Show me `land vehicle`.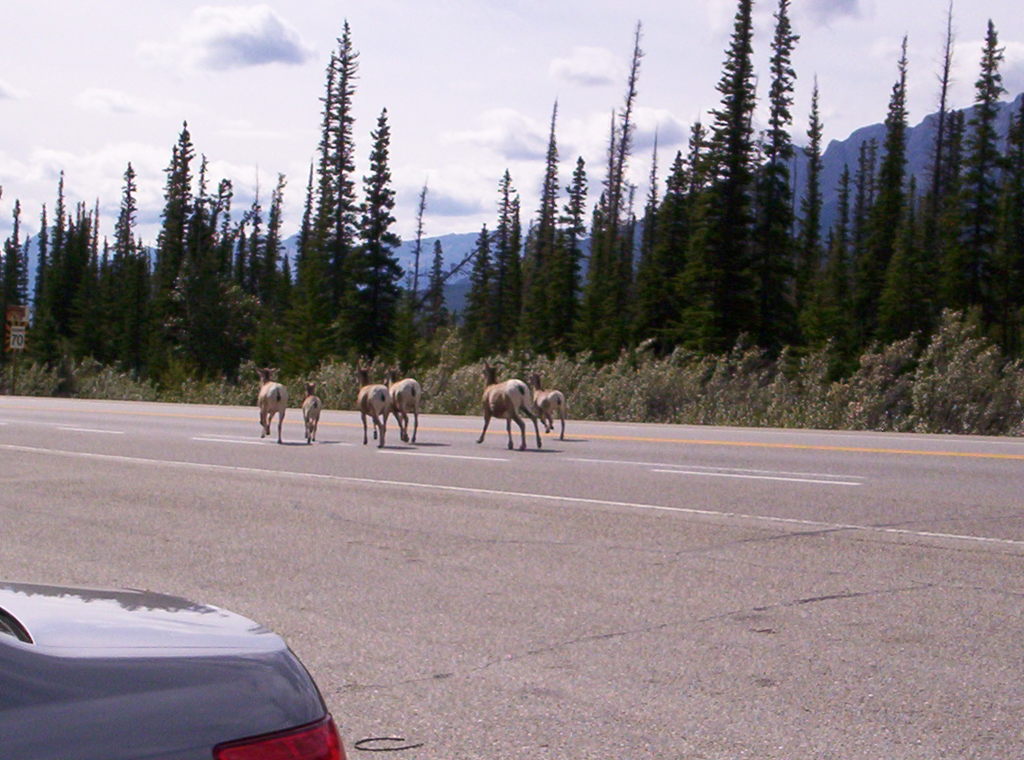
`land vehicle` is here: (left=11, top=566, right=348, bottom=756).
